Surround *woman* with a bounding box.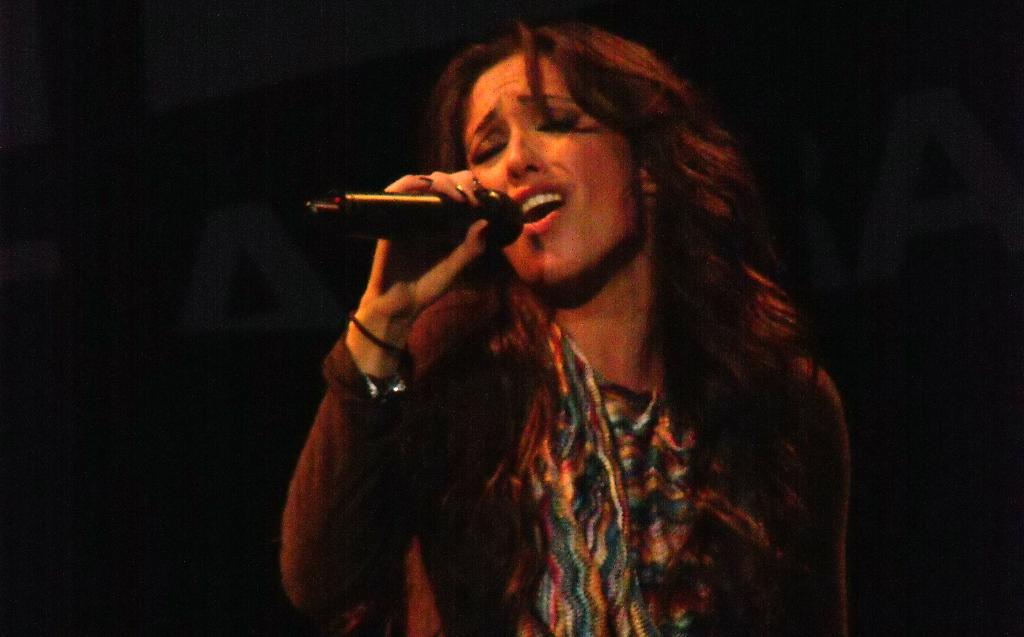
(x1=255, y1=5, x2=867, y2=625).
